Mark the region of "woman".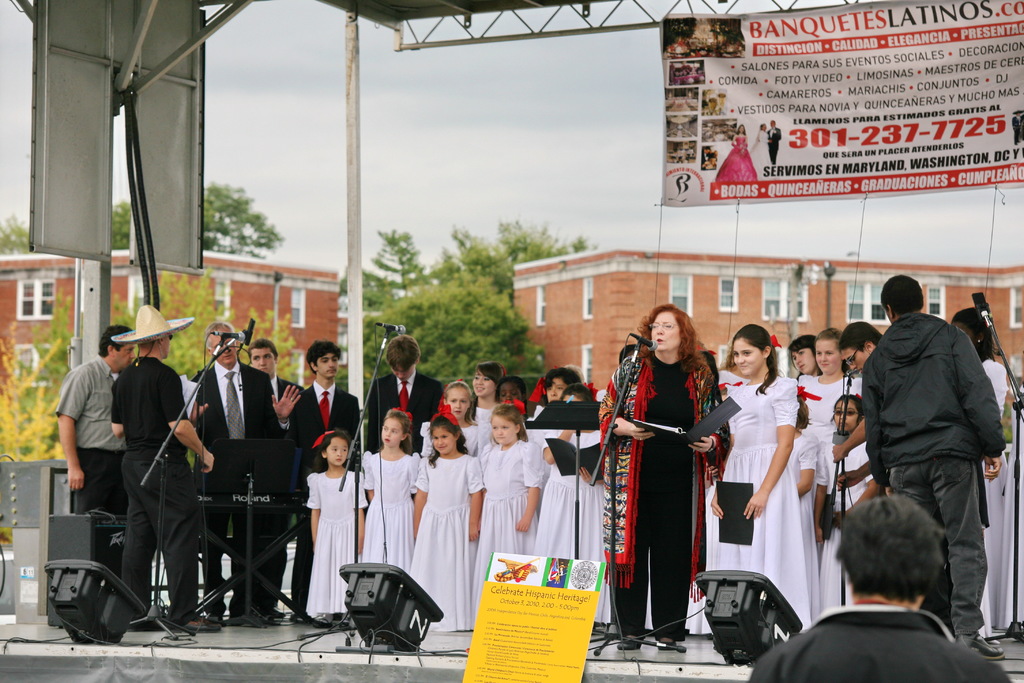
Region: BBox(840, 322, 886, 373).
